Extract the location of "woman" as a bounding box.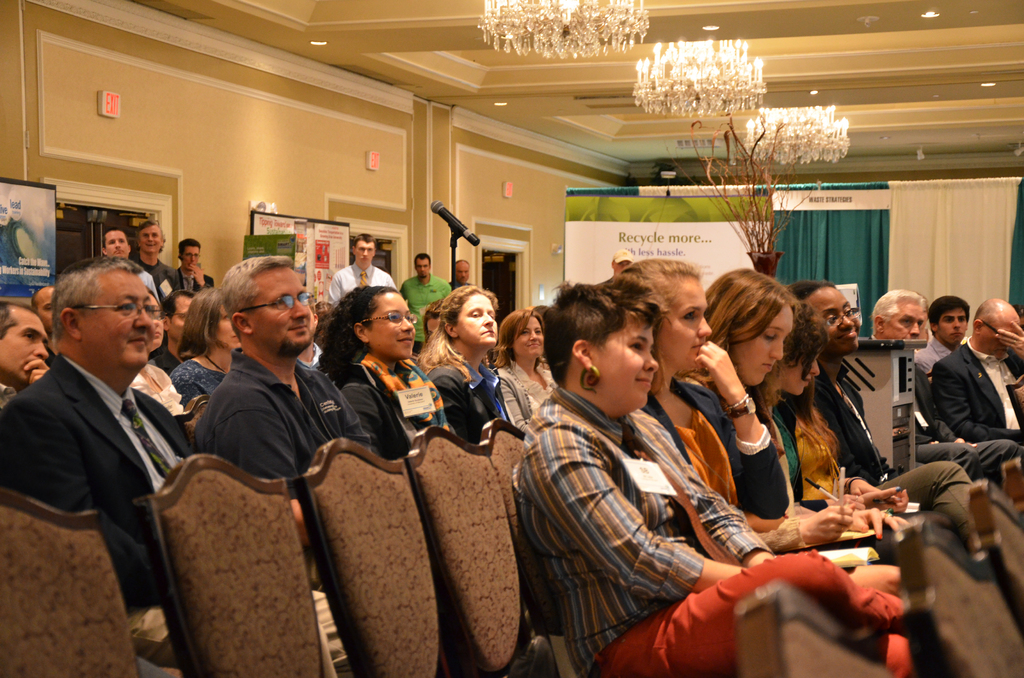
[x1=609, y1=254, x2=790, y2=519].
